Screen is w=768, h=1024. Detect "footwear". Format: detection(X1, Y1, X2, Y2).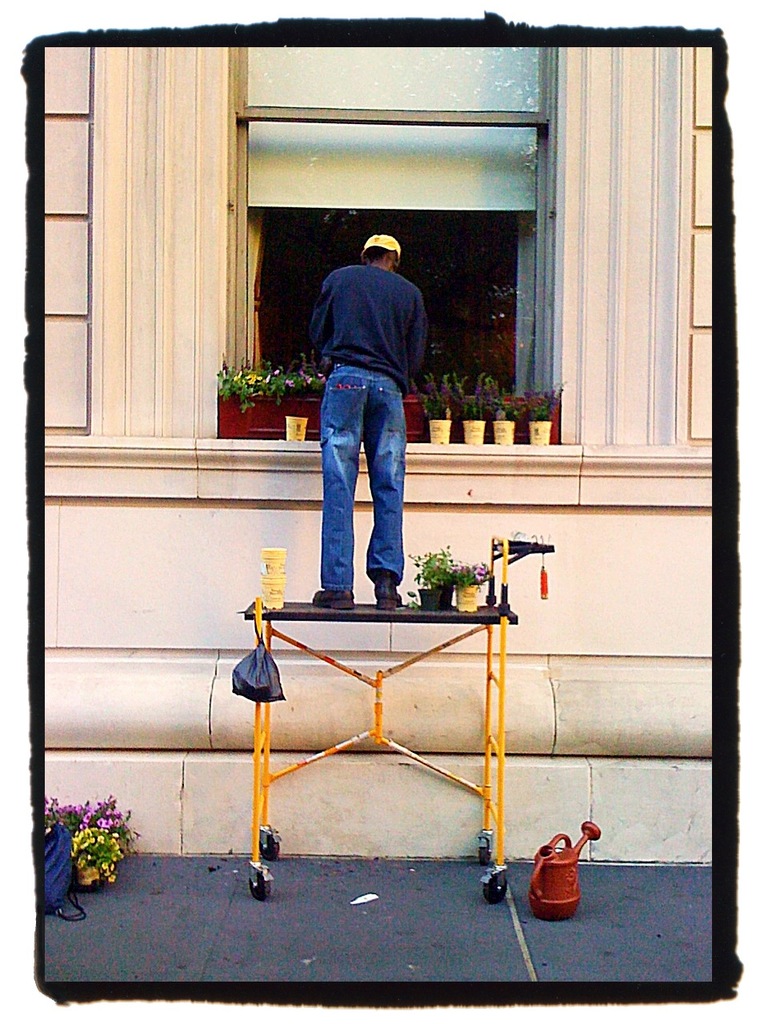
detection(374, 576, 406, 616).
